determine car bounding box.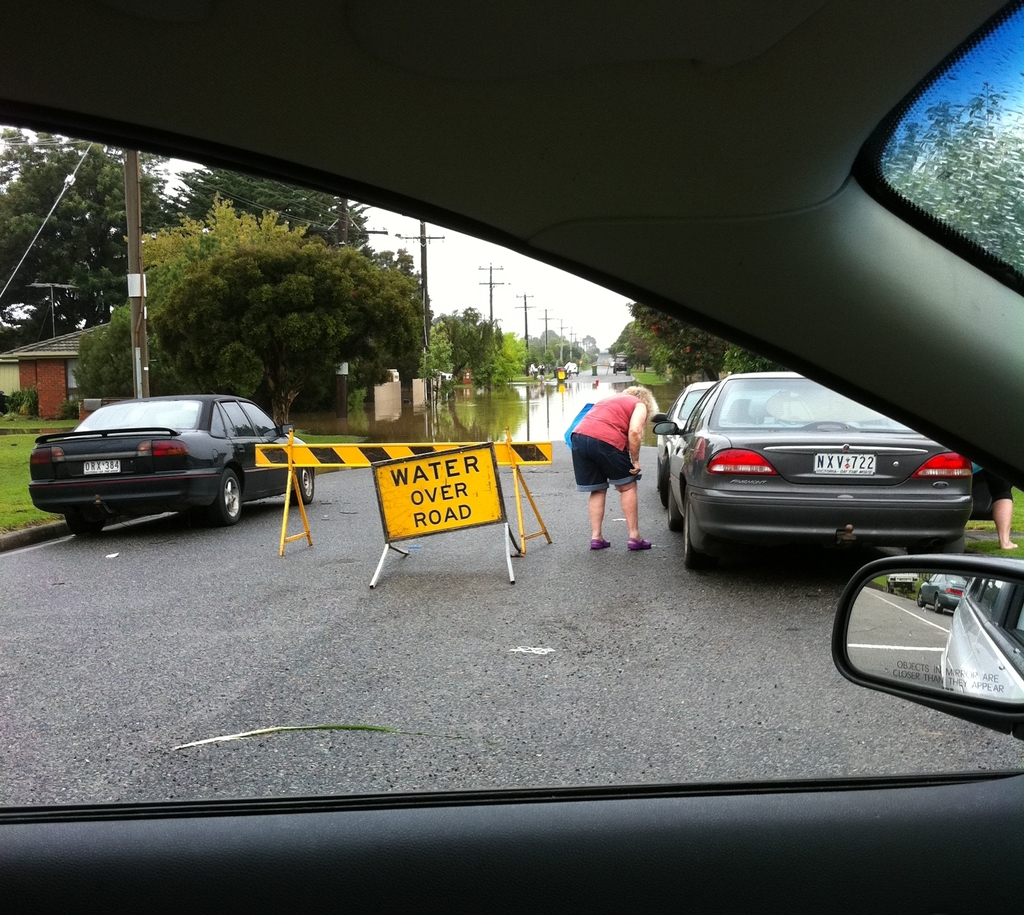
Determined: x1=651 y1=384 x2=720 y2=526.
